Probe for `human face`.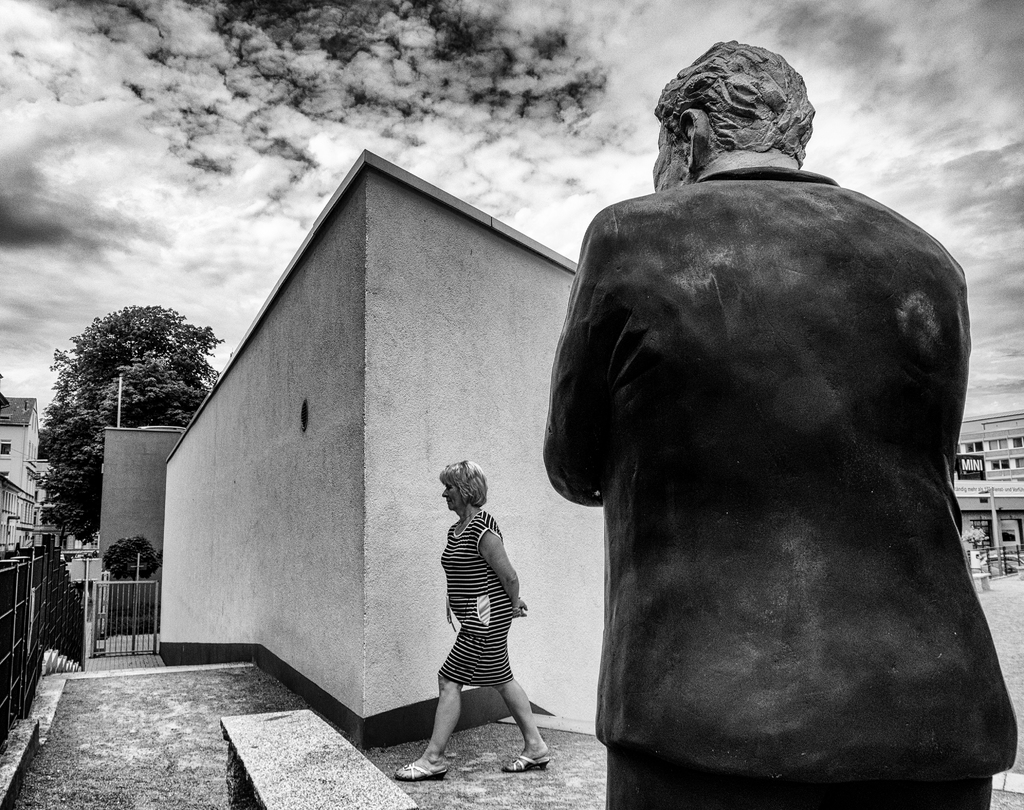
Probe result: bbox=[444, 482, 463, 514].
